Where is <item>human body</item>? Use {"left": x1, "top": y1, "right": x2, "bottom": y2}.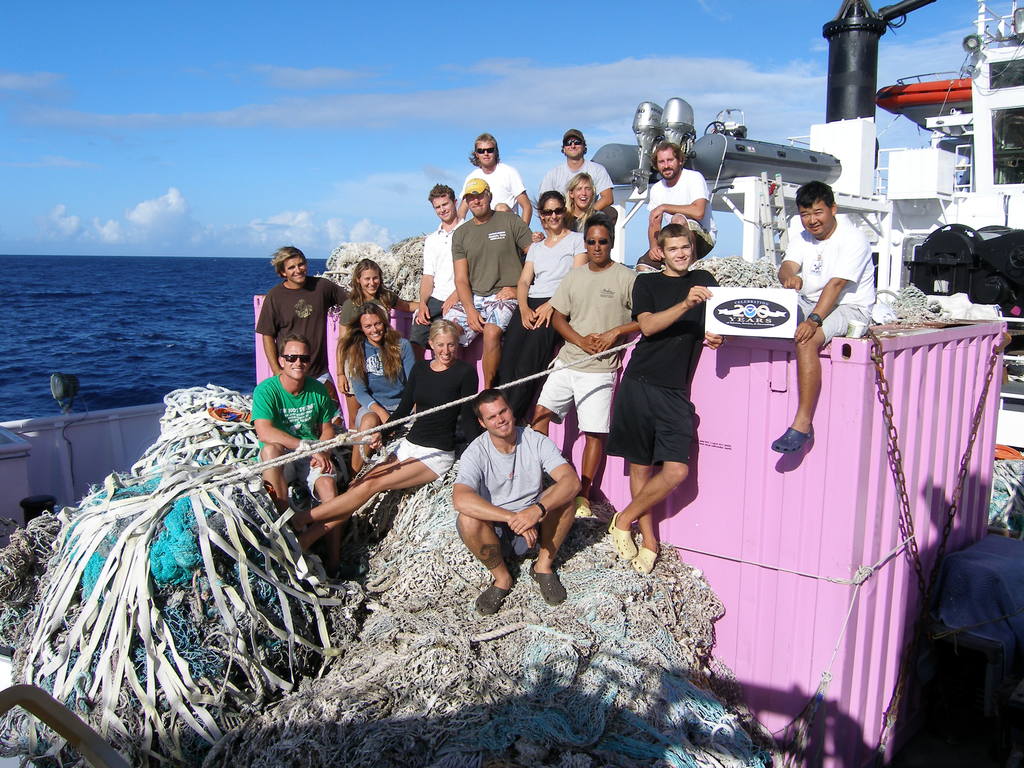
{"left": 548, "top": 259, "right": 644, "bottom": 518}.
